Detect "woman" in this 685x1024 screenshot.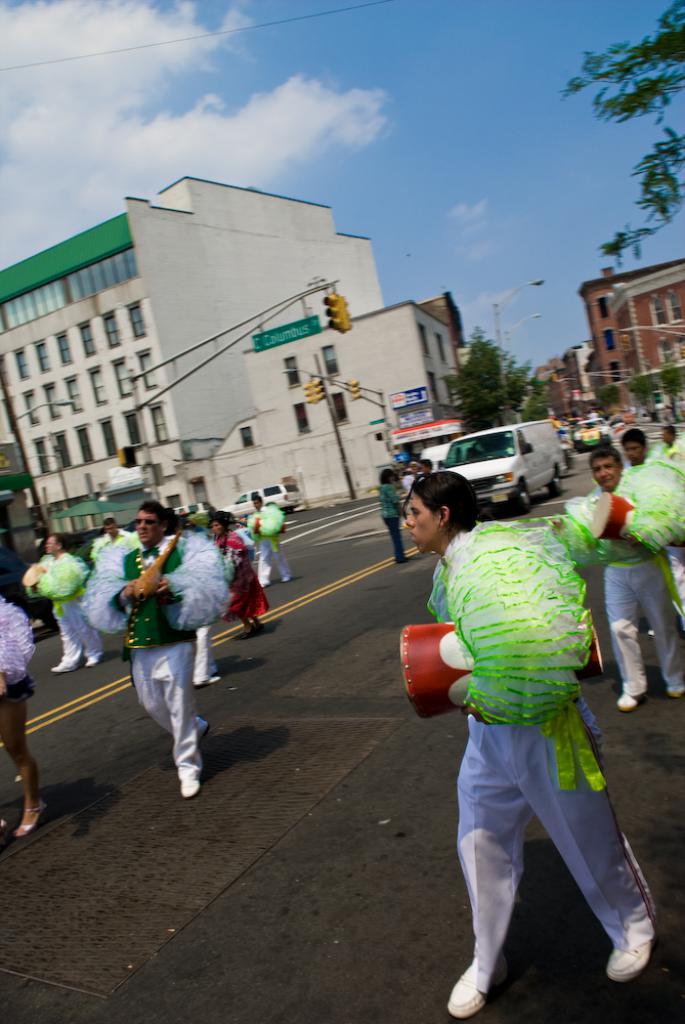
Detection: (left=210, top=512, right=276, bottom=640).
